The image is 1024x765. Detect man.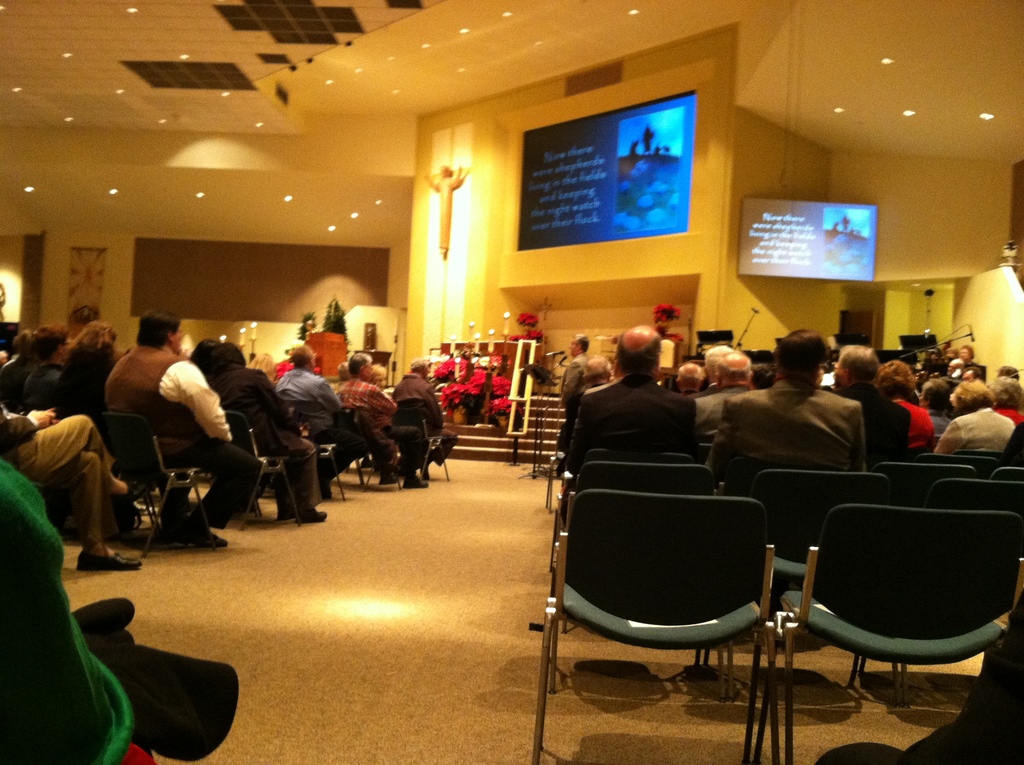
Detection: Rect(281, 348, 369, 488).
